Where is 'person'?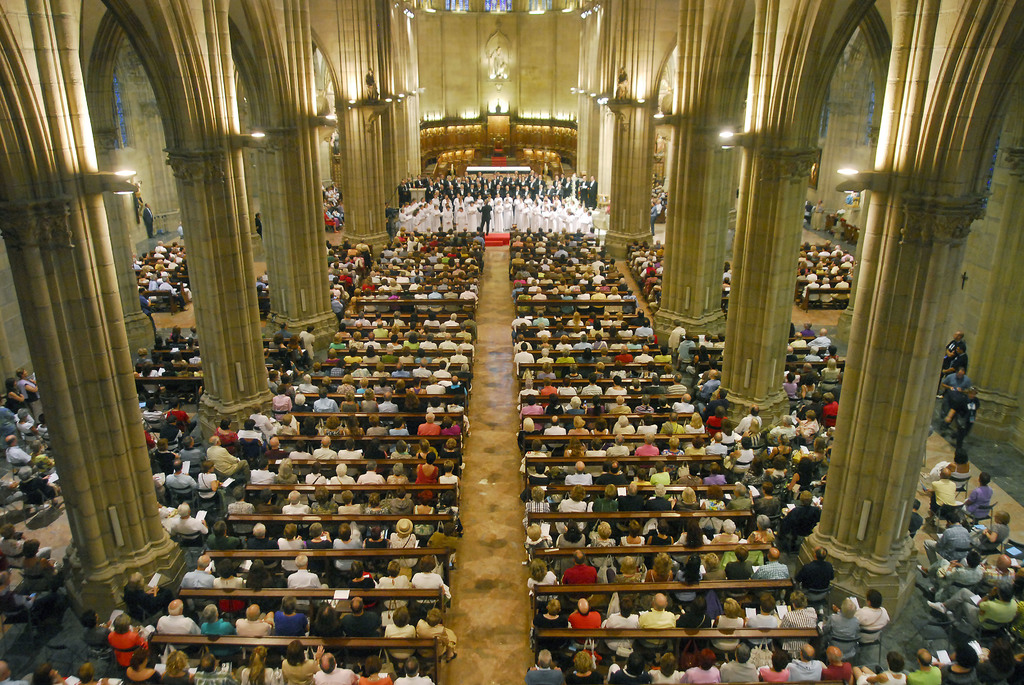
select_region(521, 446, 552, 469).
